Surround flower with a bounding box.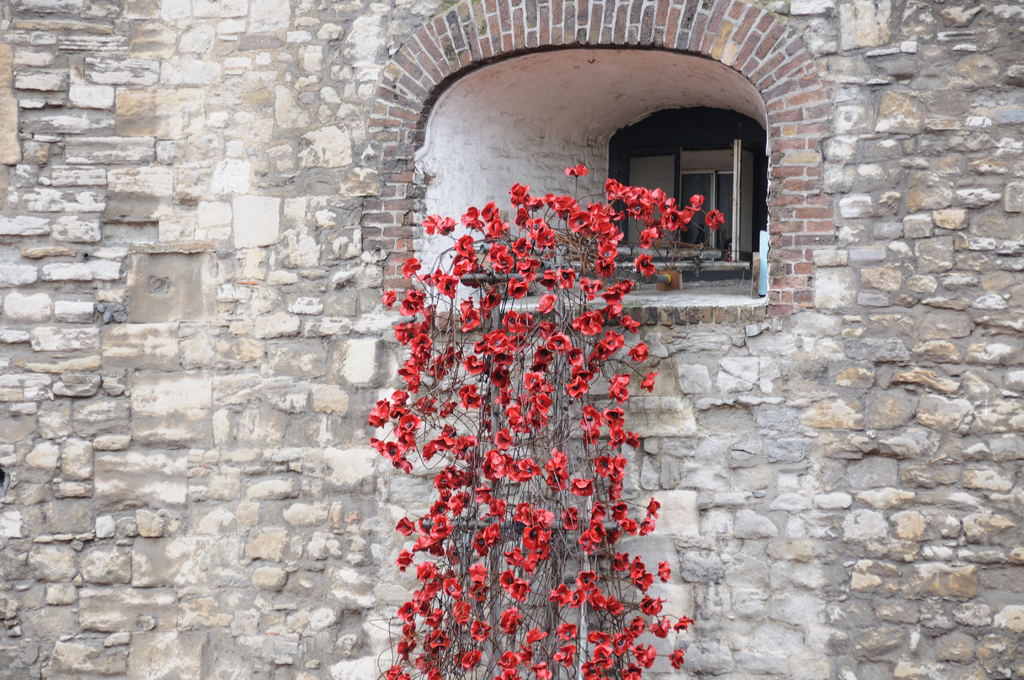
BBox(563, 158, 587, 177).
